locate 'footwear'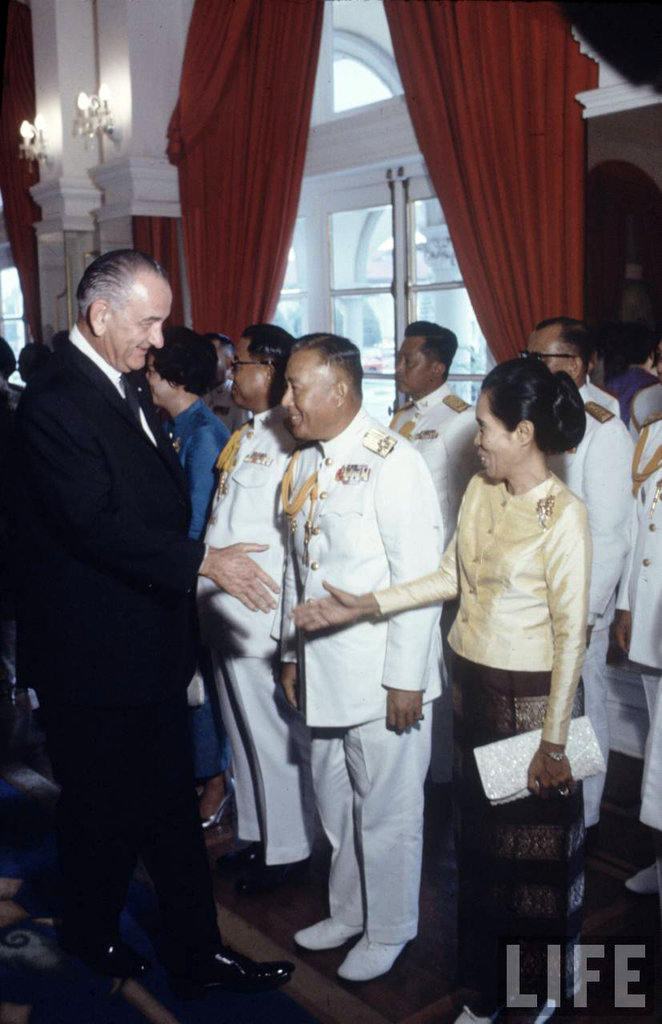
detection(289, 913, 355, 948)
